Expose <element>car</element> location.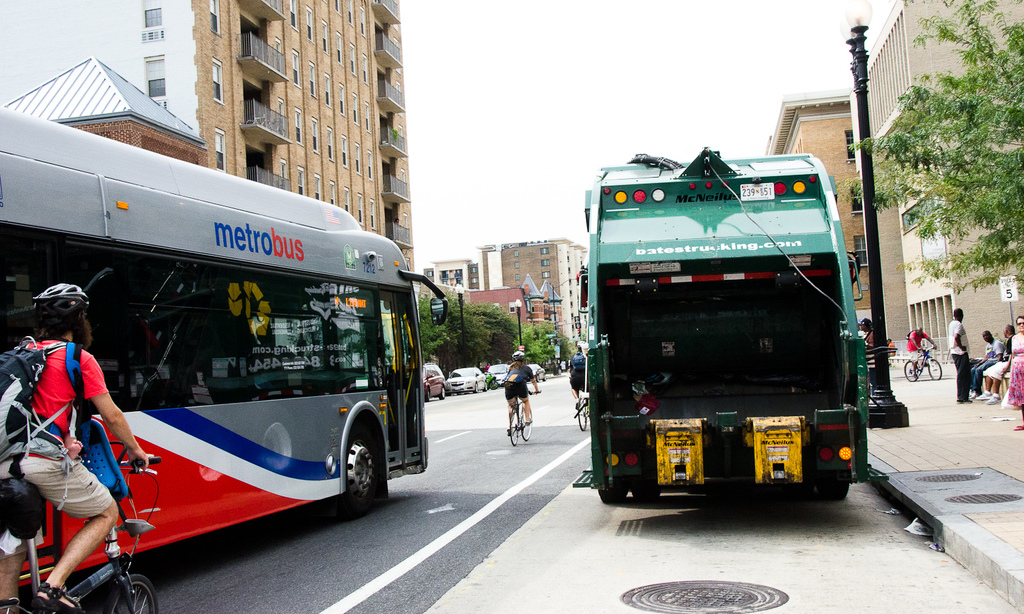
Exposed at {"x1": 446, "y1": 368, "x2": 488, "y2": 393}.
